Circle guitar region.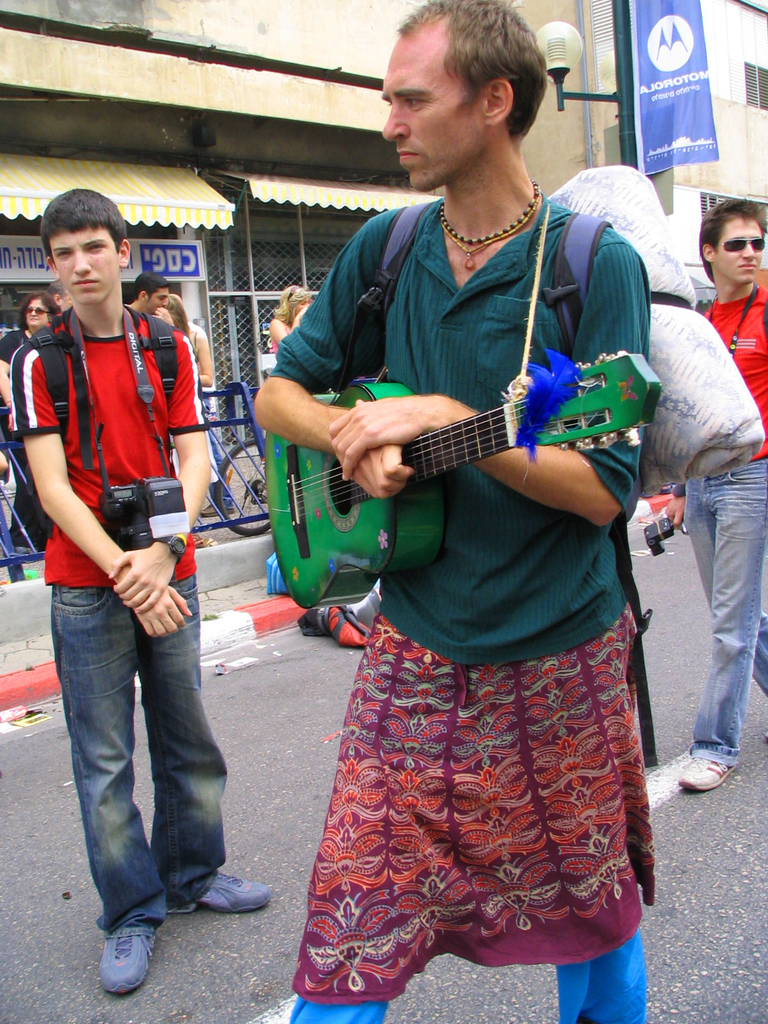
Region: crop(259, 344, 663, 616).
